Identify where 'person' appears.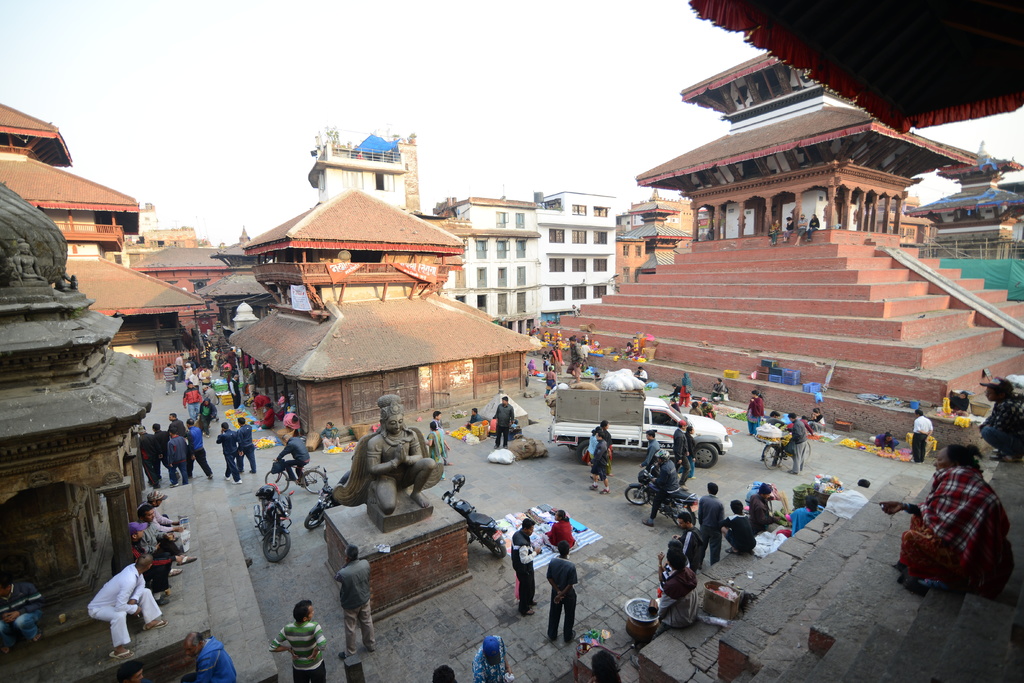
Appears at detection(256, 402, 274, 423).
